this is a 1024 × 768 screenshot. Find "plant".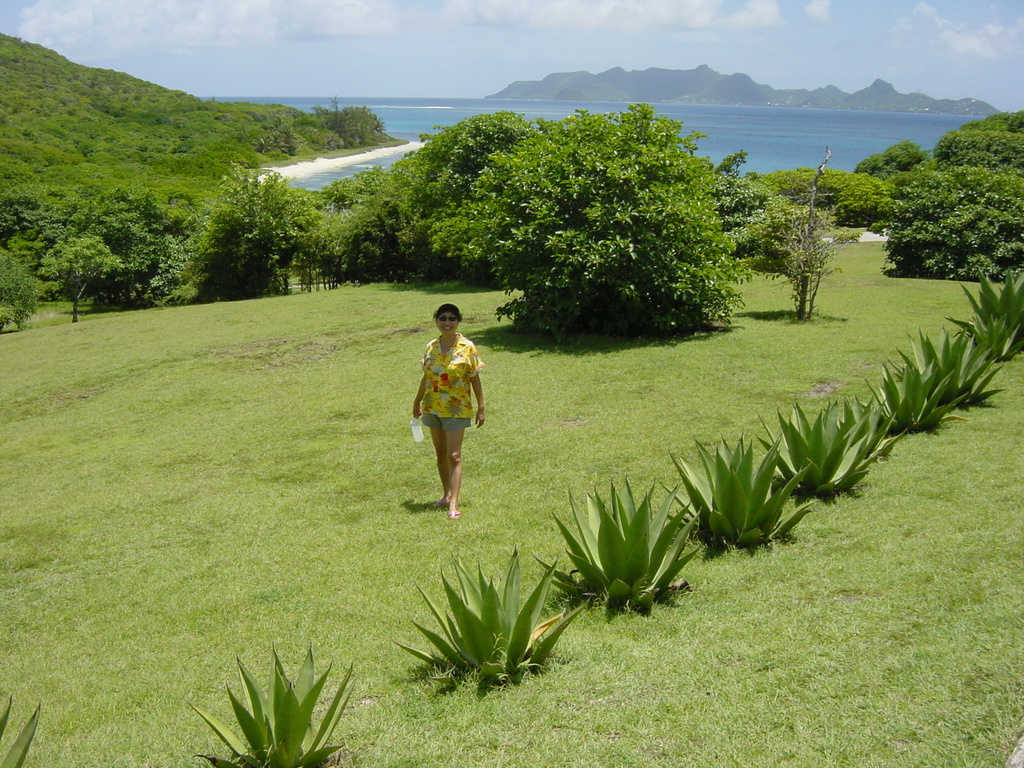
Bounding box: [left=876, top=349, right=970, bottom=435].
